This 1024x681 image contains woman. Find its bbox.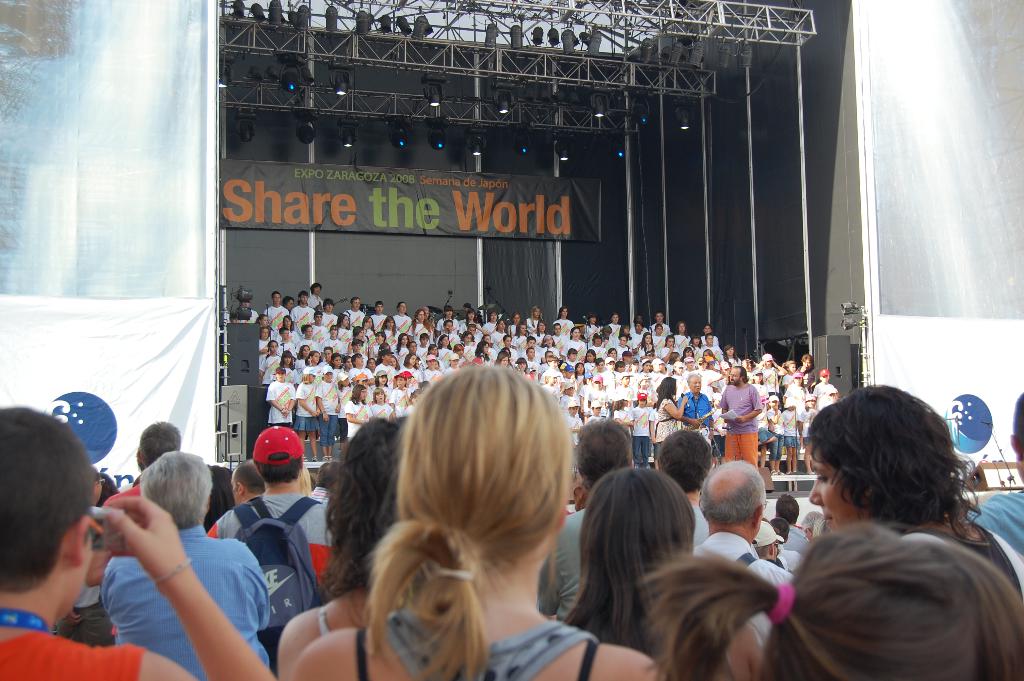
{"x1": 694, "y1": 333, "x2": 704, "y2": 363}.
